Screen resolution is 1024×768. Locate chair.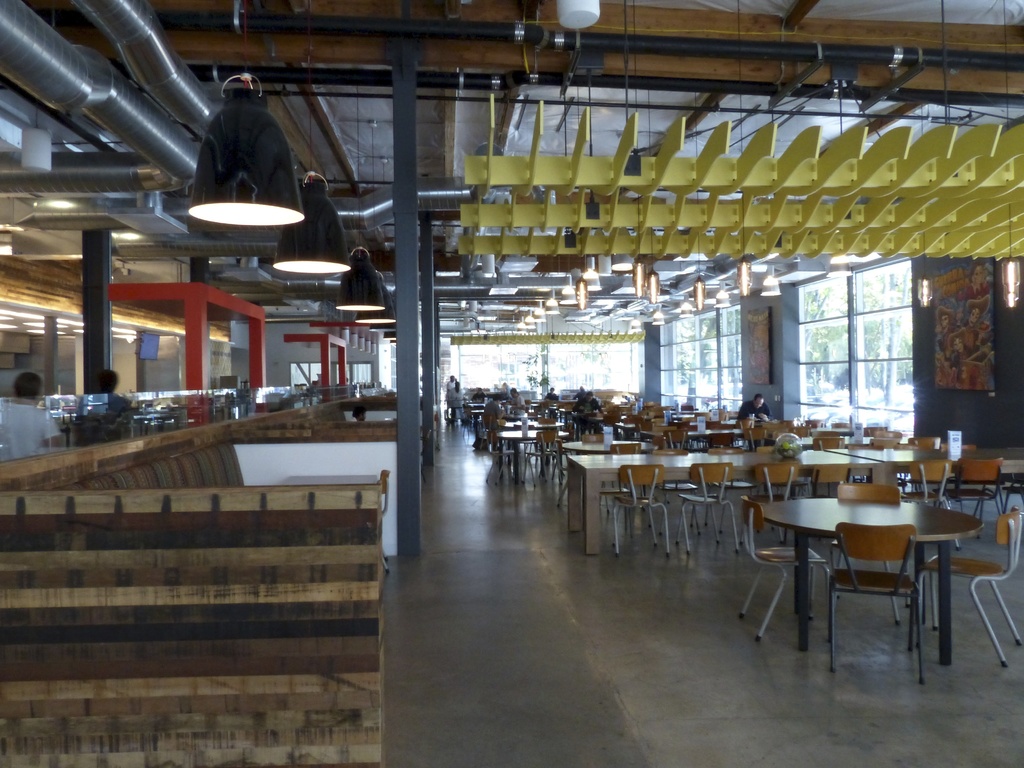
[739,497,831,642].
